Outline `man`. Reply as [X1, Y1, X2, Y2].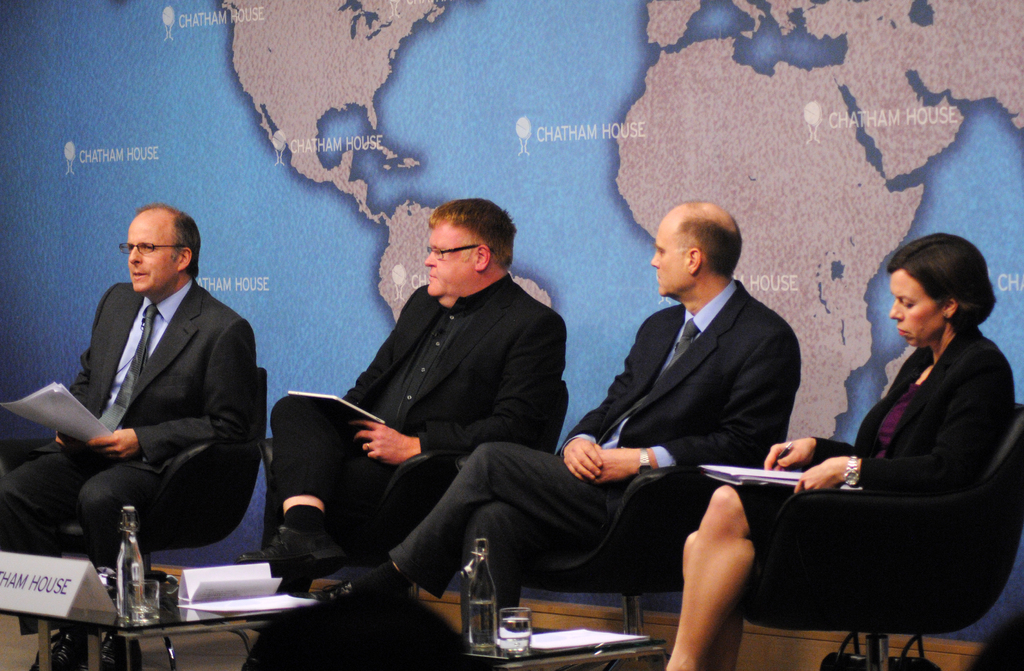
[236, 196, 569, 667].
